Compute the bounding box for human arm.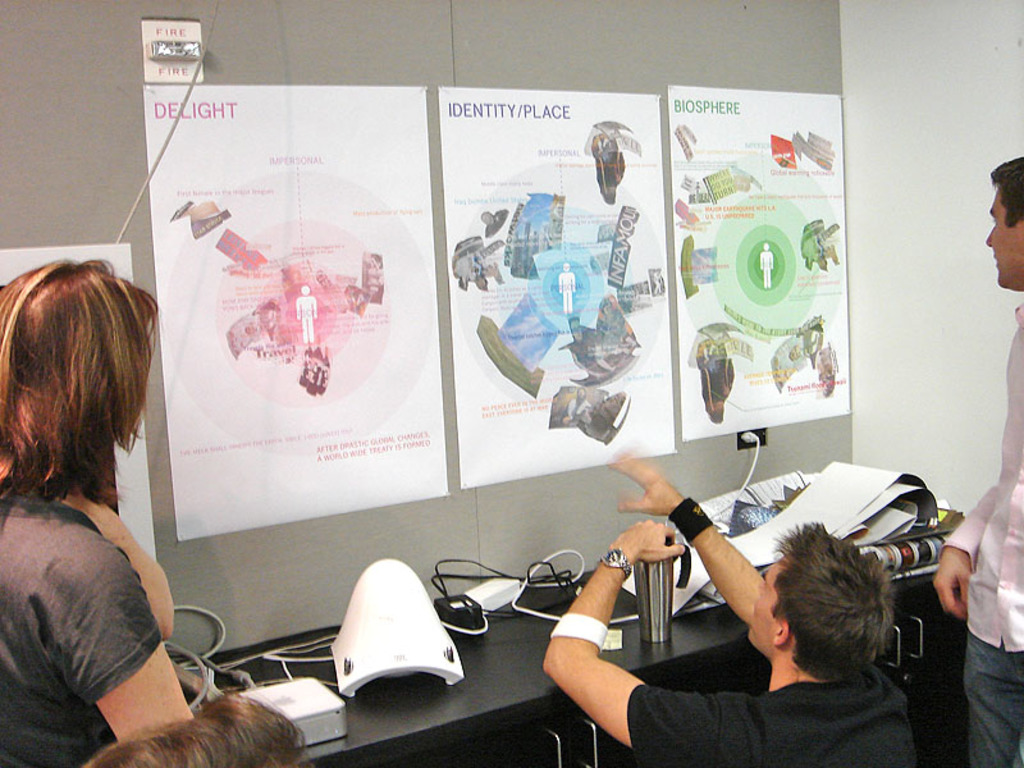
detection(54, 534, 196, 748).
